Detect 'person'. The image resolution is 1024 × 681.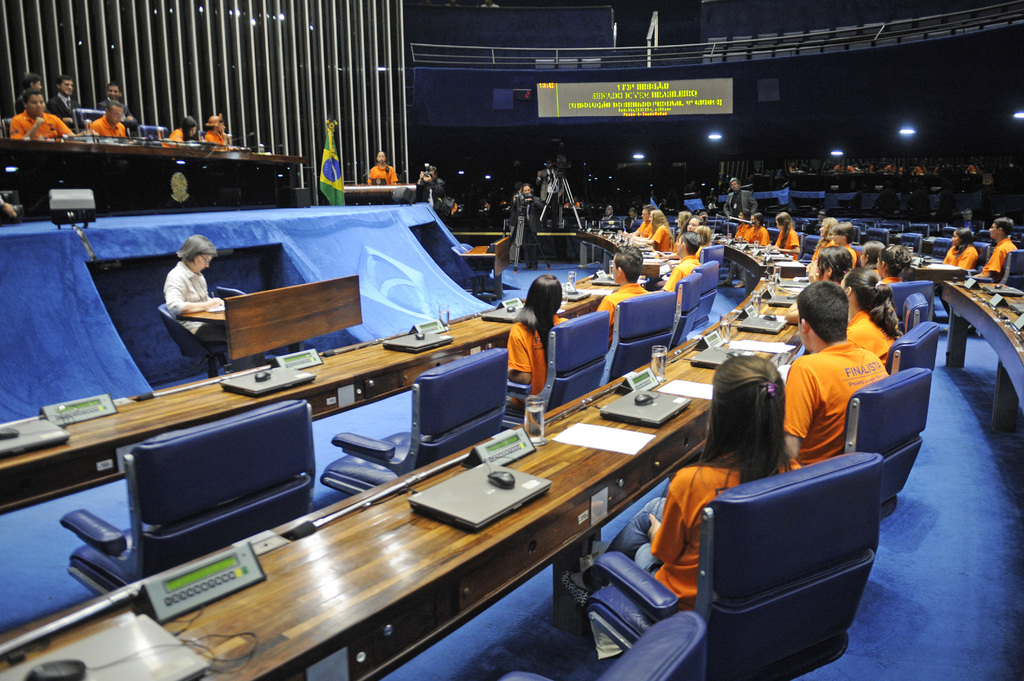
10 92 75 142.
